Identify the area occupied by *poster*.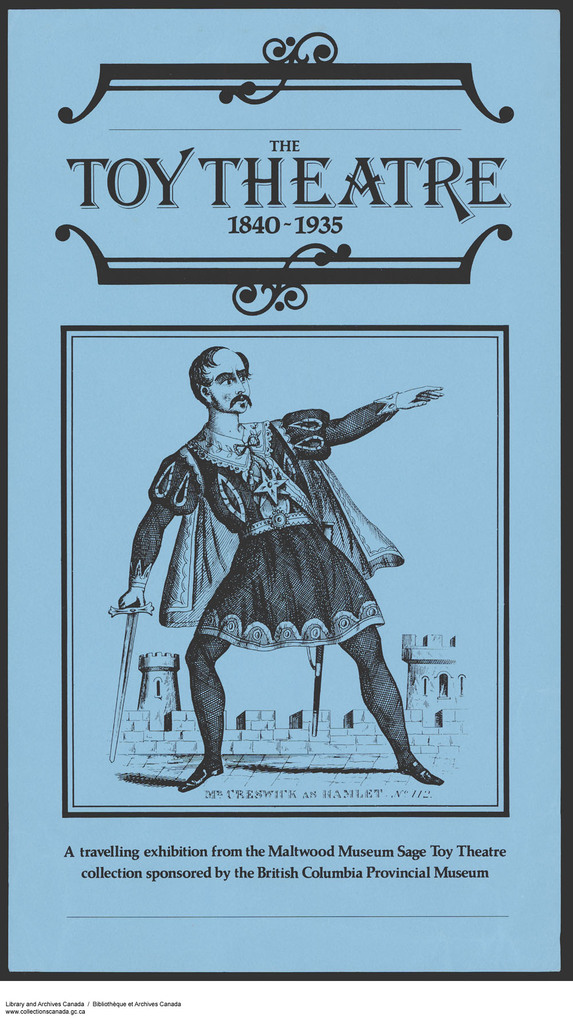
Area: BBox(0, 0, 572, 1023).
